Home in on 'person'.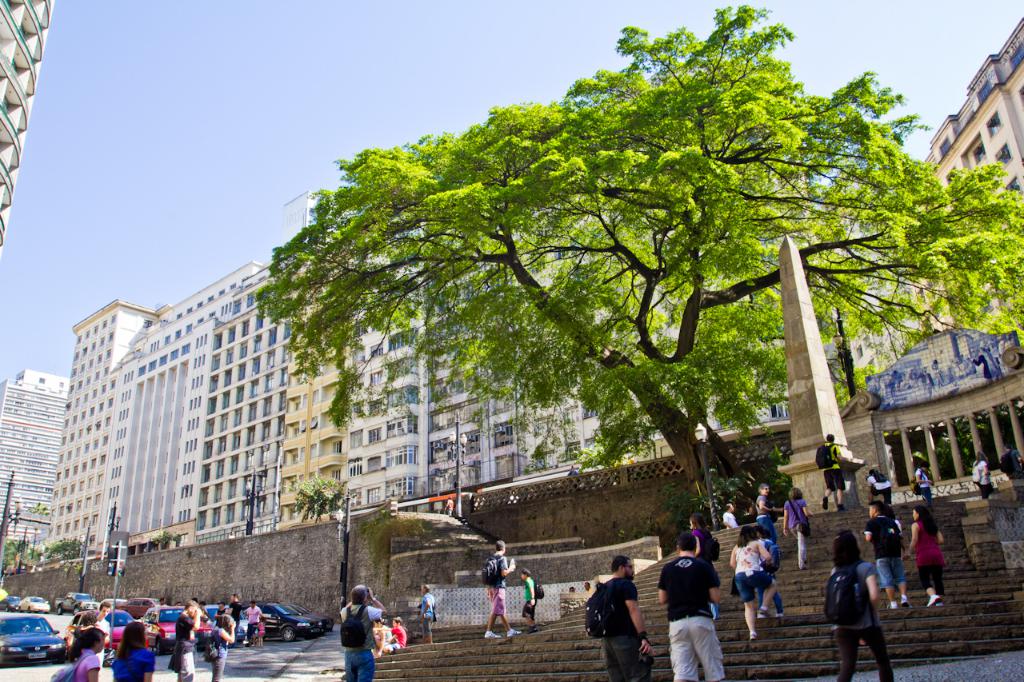
Homed in at box=[962, 449, 998, 490].
